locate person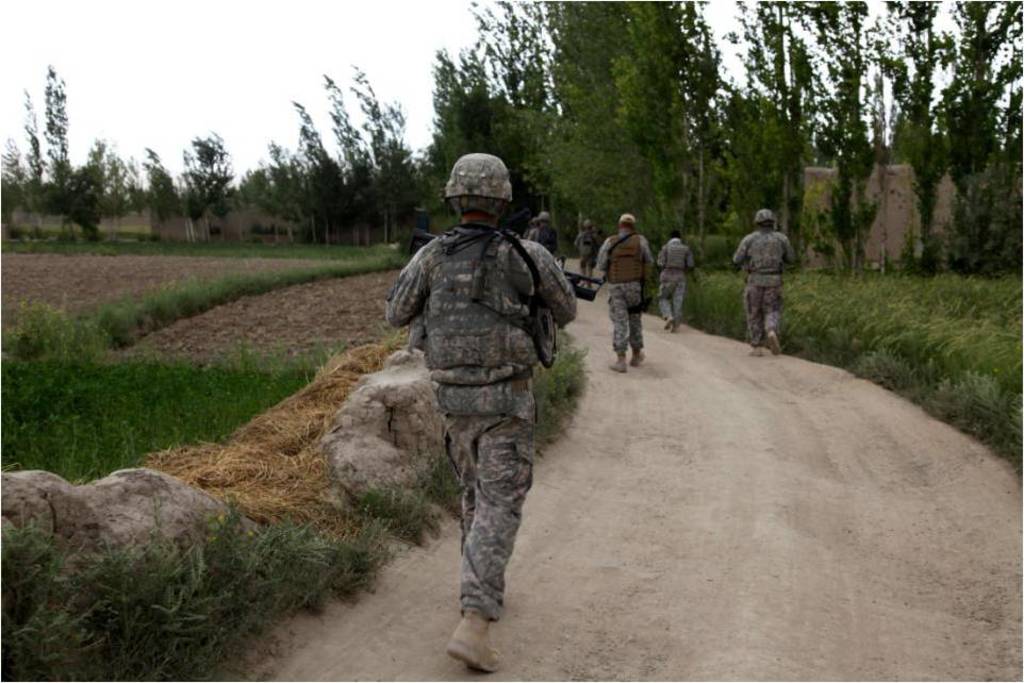
pyautogui.locateOnScreen(392, 148, 566, 677)
